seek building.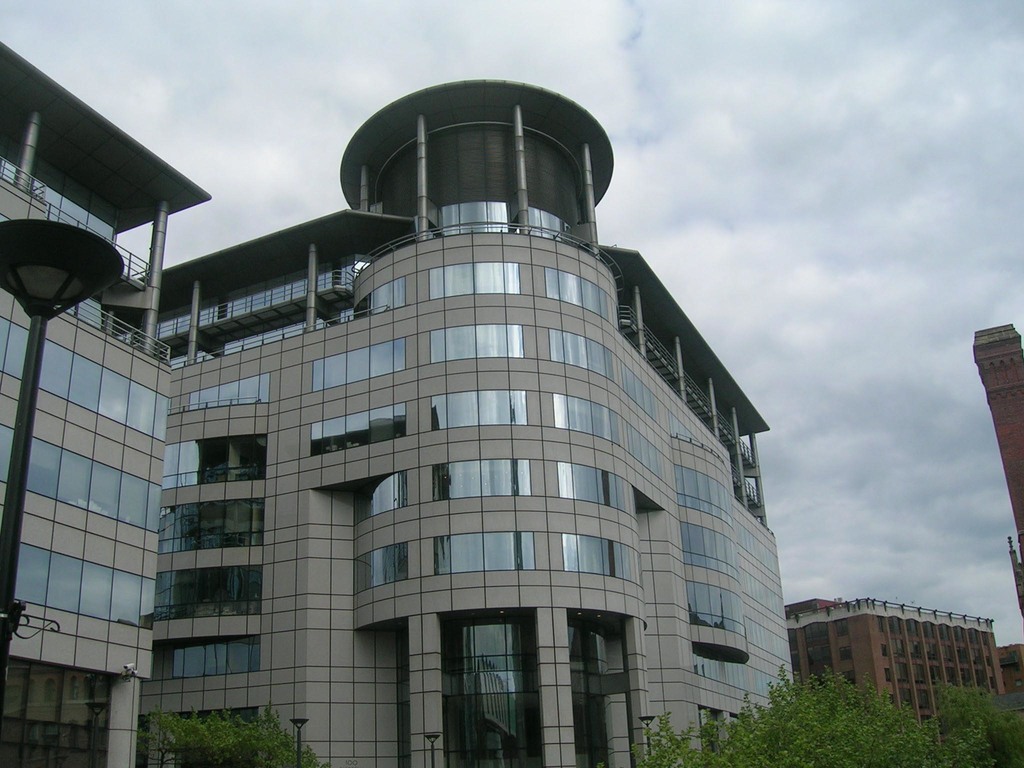
crop(968, 322, 1023, 555).
